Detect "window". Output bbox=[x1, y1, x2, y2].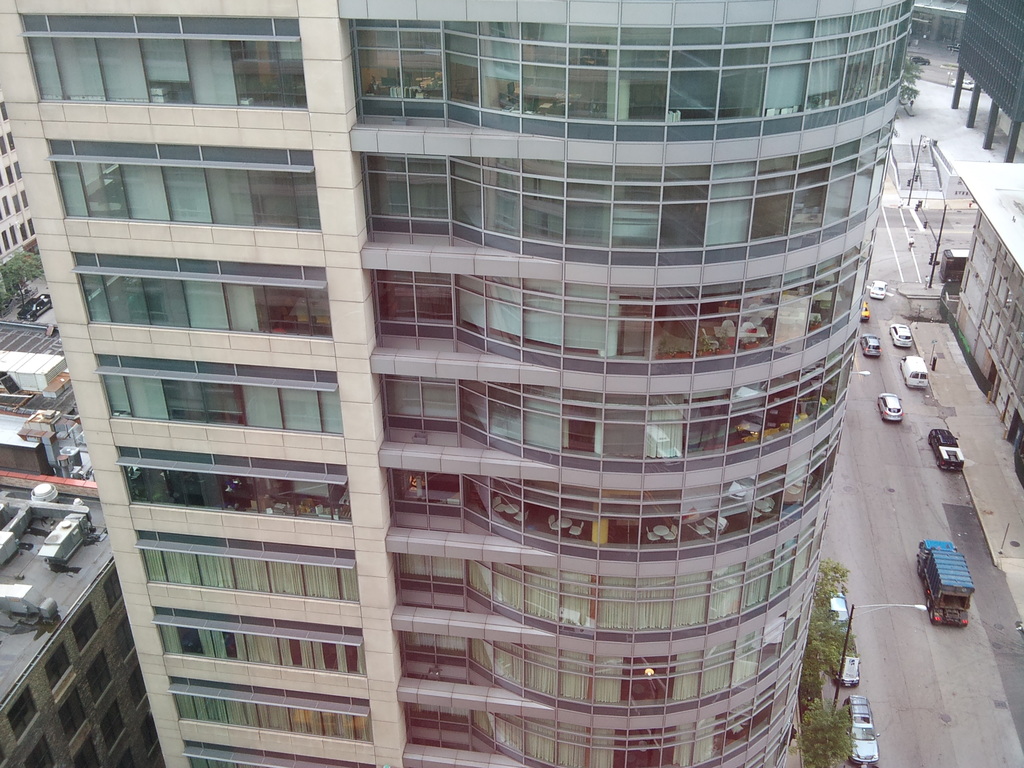
bbox=[57, 687, 86, 746].
